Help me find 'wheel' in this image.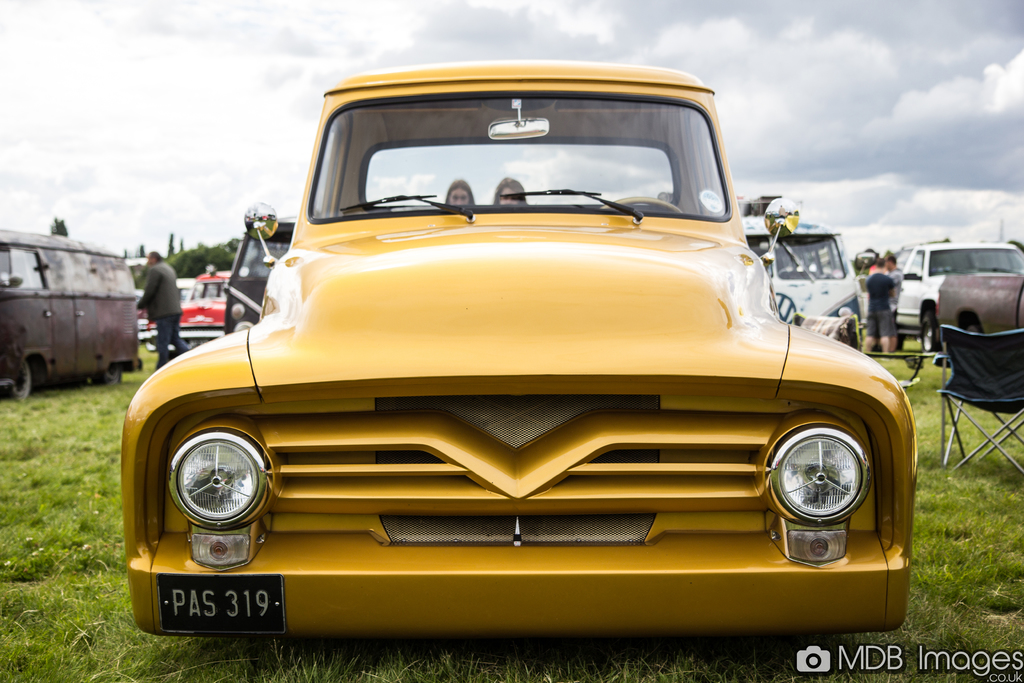
Found it: [left=593, top=191, right=685, bottom=215].
